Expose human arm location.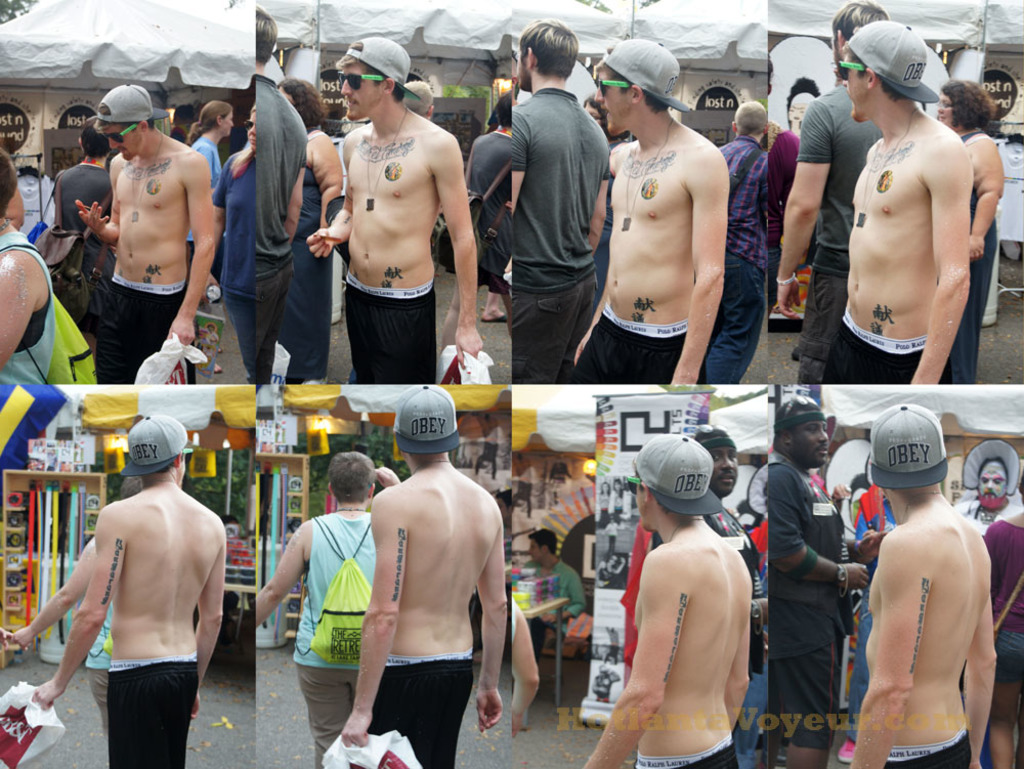
Exposed at rect(958, 525, 991, 768).
